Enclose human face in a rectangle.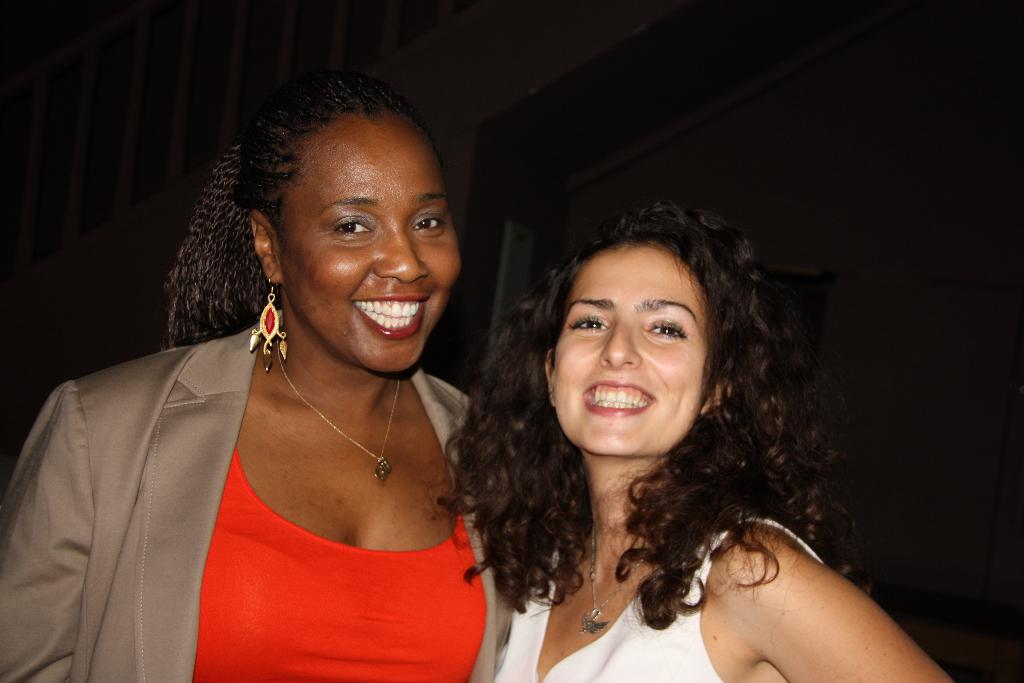
<bbox>552, 242, 701, 458</bbox>.
